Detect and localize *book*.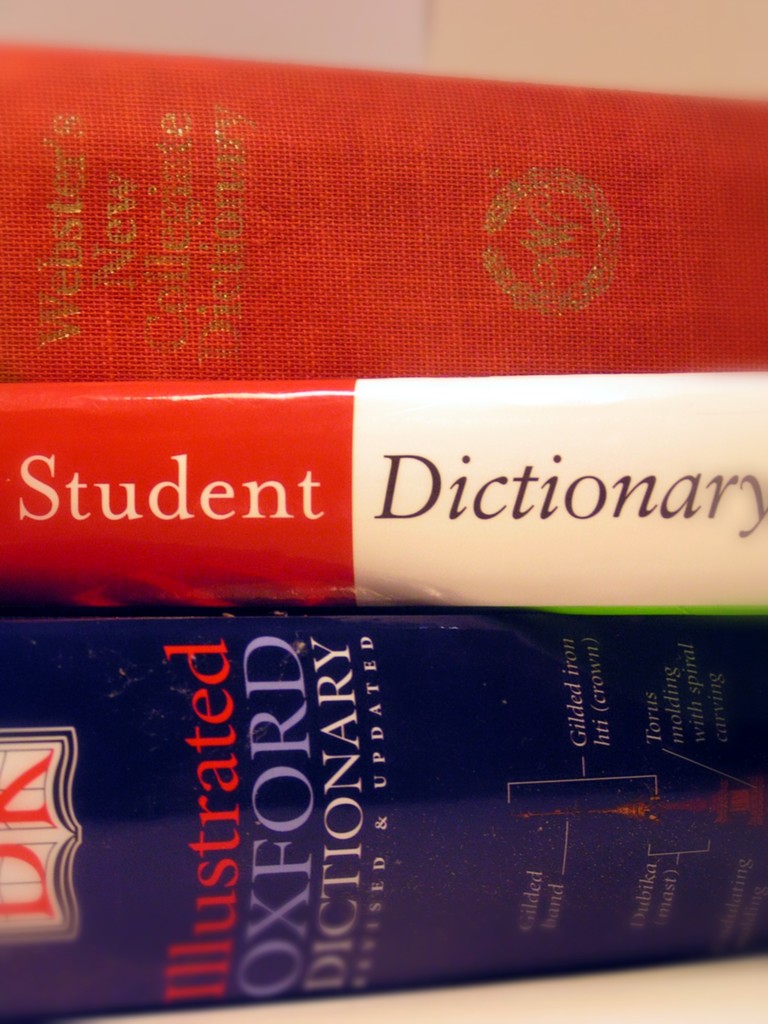
Localized at Rect(0, 603, 767, 1023).
